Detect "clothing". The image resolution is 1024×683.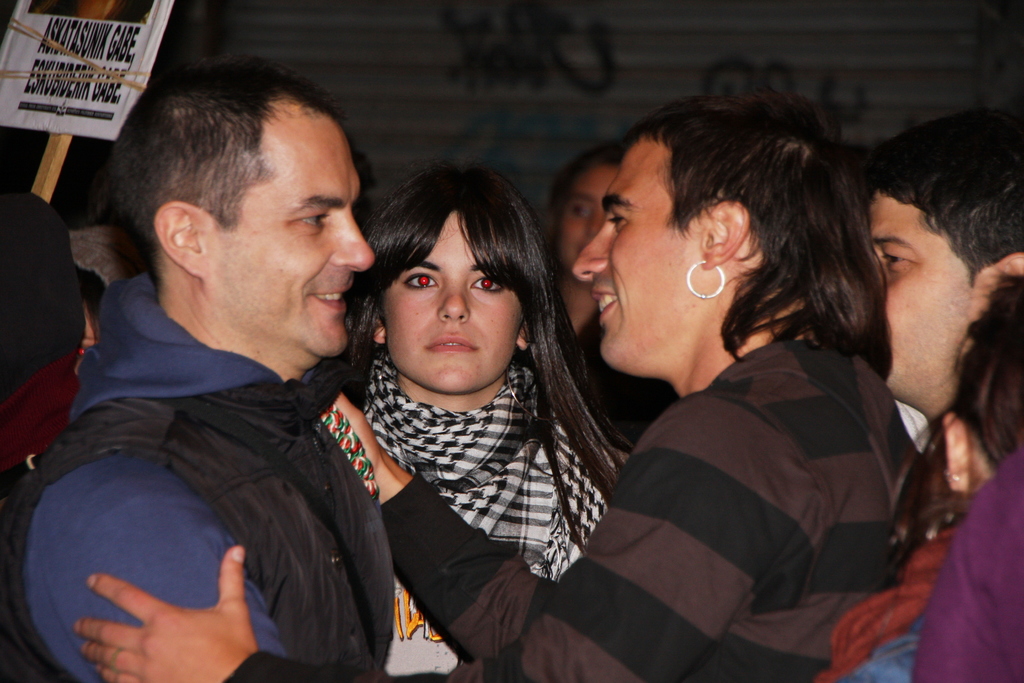
x1=905 y1=445 x2=1023 y2=682.
